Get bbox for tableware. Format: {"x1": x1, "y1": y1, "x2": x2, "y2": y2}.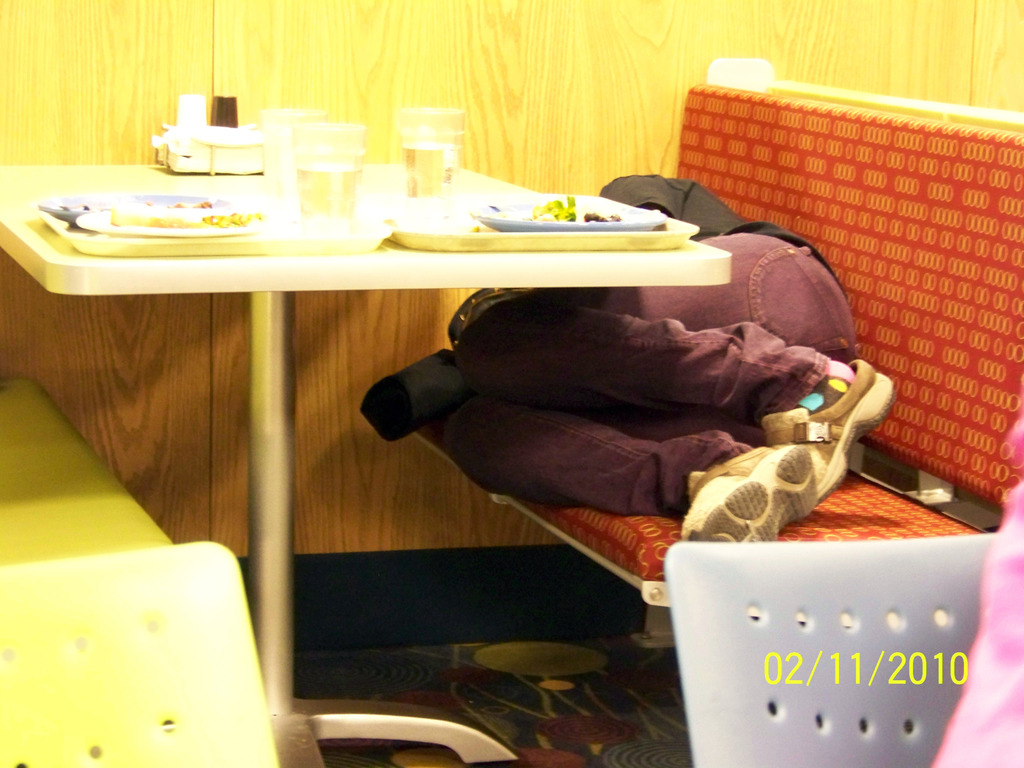
{"x1": 72, "y1": 198, "x2": 271, "y2": 230}.
